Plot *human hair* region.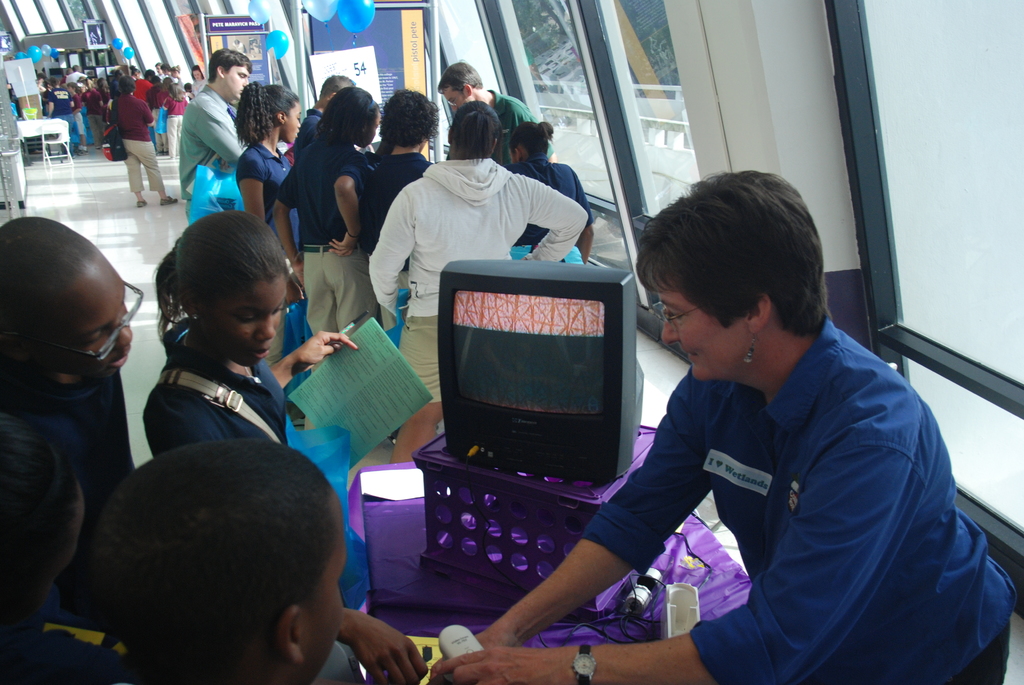
Plotted at (211, 46, 253, 87).
